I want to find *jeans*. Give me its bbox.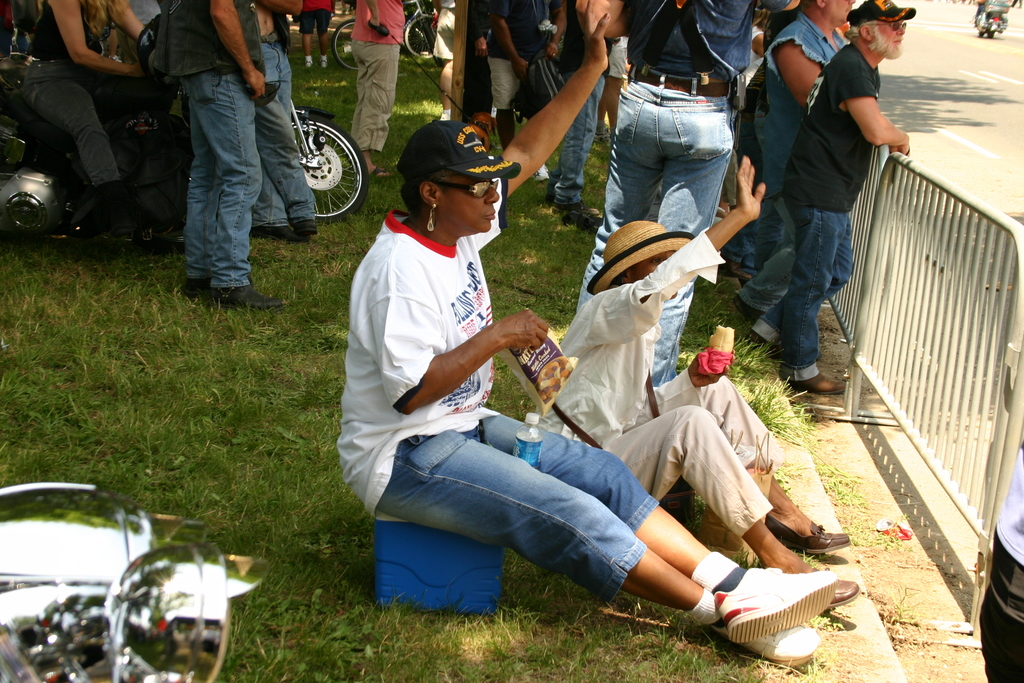
(549,74,610,201).
